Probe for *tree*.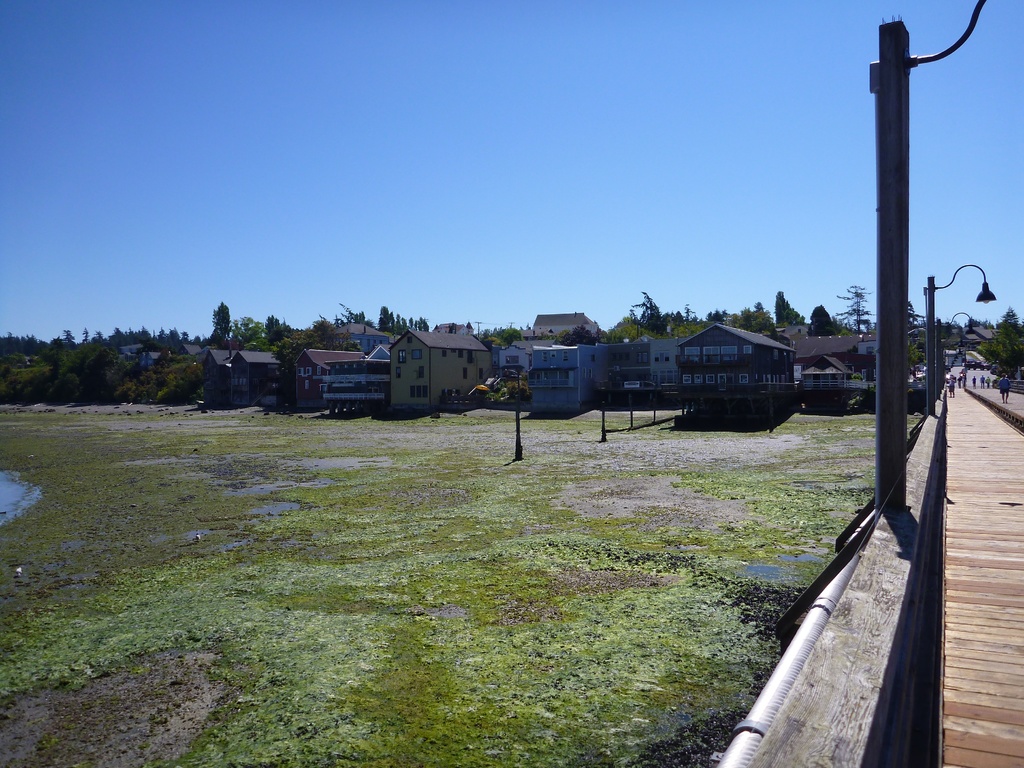
Probe result: BBox(980, 306, 1023, 381).
